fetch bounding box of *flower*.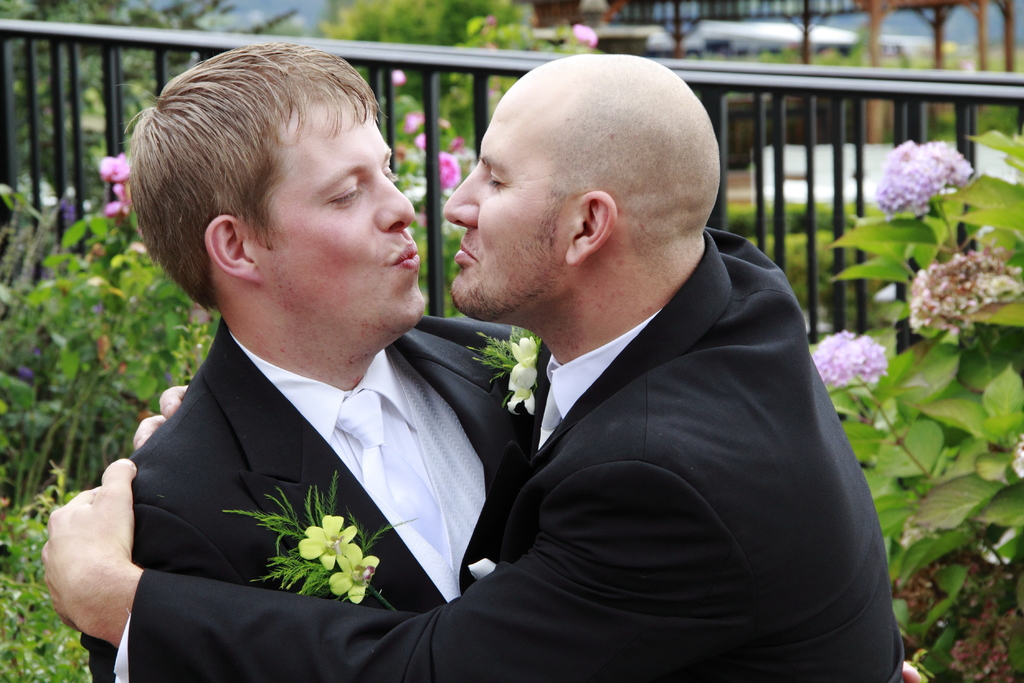
Bbox: crop(13, 363, 35, 385).
